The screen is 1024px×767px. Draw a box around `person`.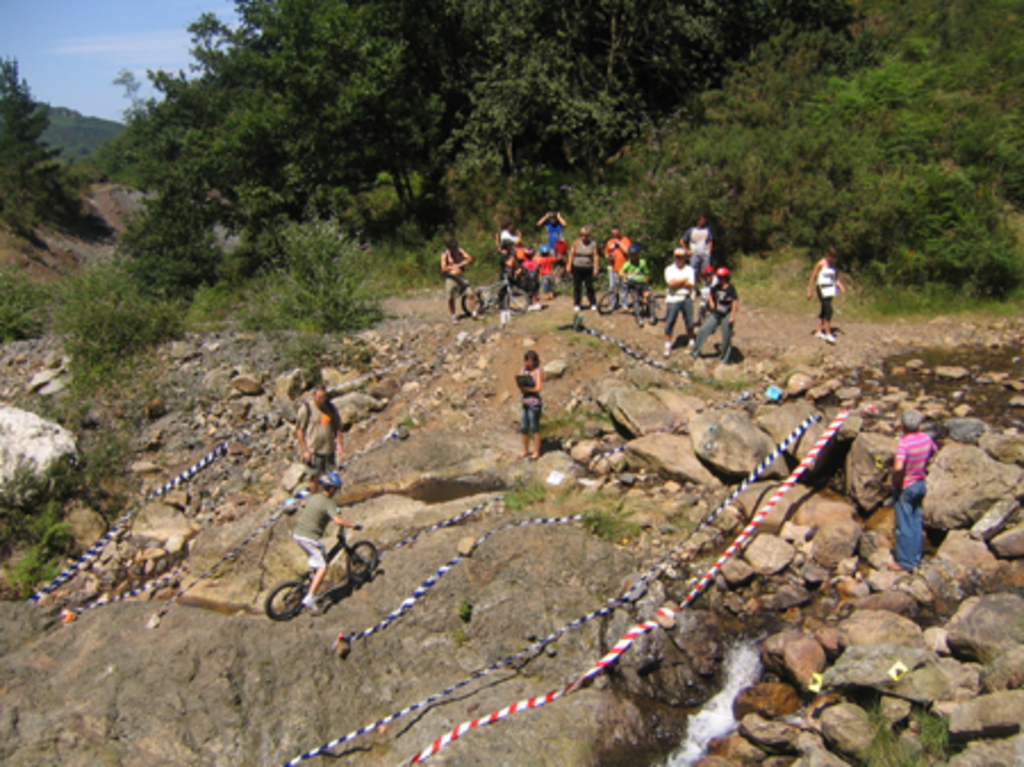
510:346:544:460.
